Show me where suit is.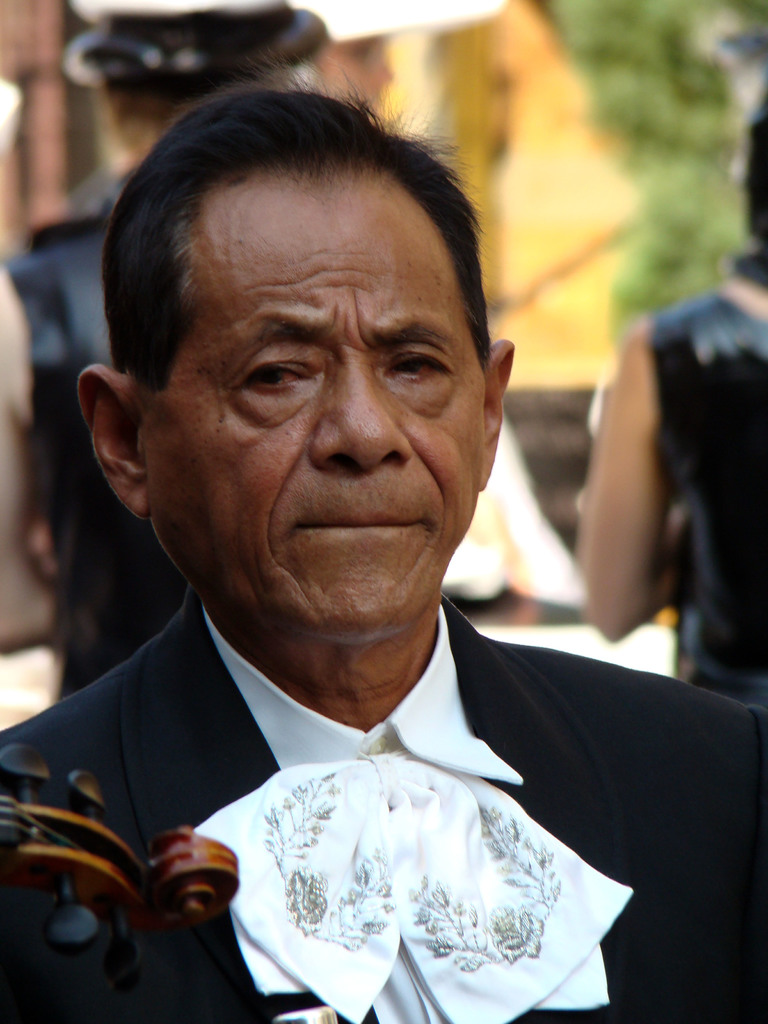
suit is at 22 577 735 968.
